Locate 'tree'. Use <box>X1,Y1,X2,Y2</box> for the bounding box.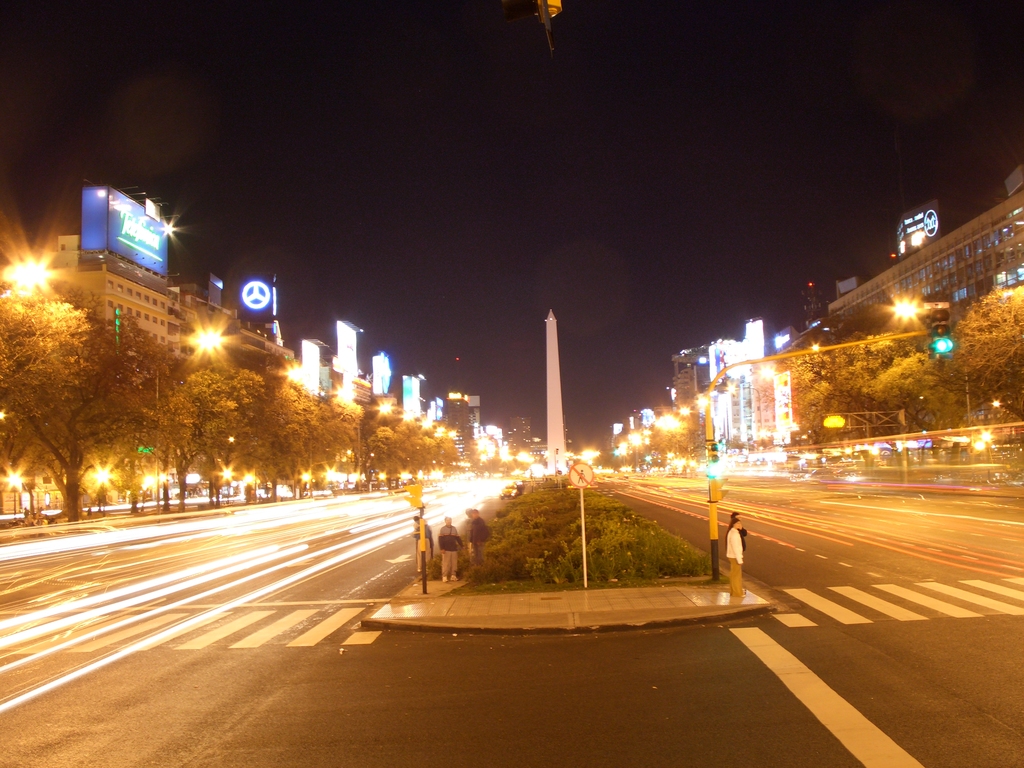
<box>861,341,957,452</box>.
